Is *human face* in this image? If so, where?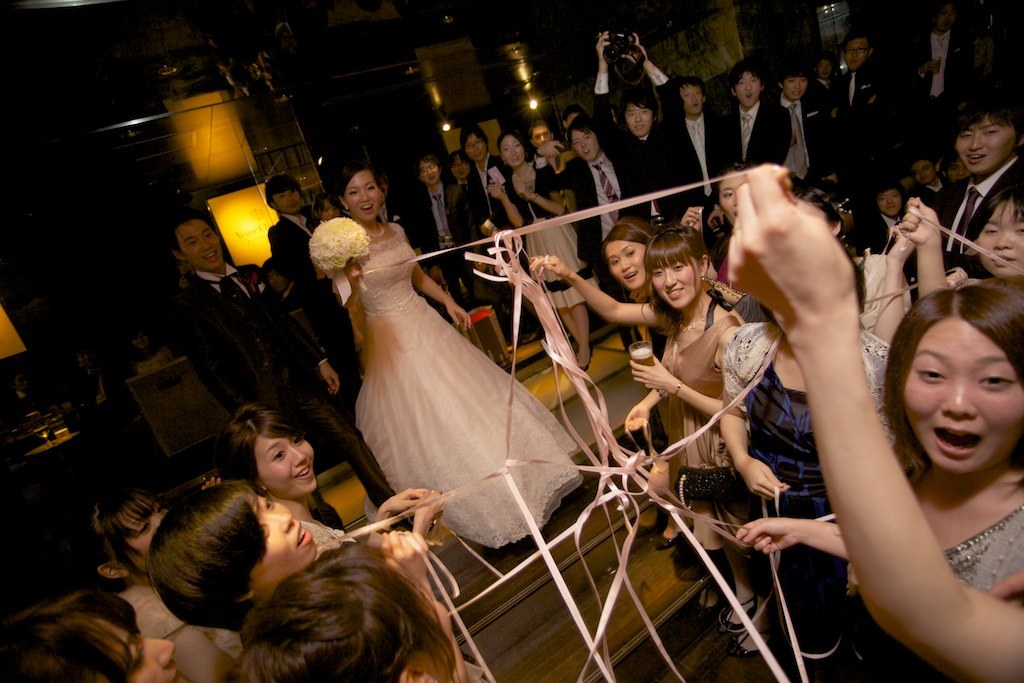
Yes, at {"x1": 90, "y1": 619, "x2": 189, "y2": 682}.
